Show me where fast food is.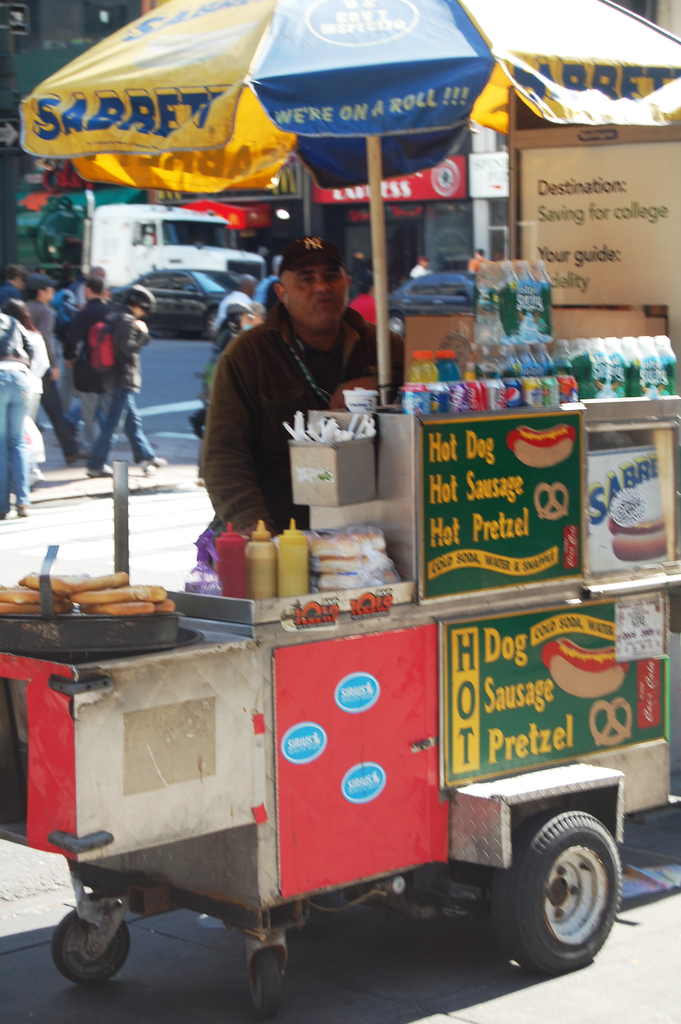
fast food is at [545, 641, 629, 700].
